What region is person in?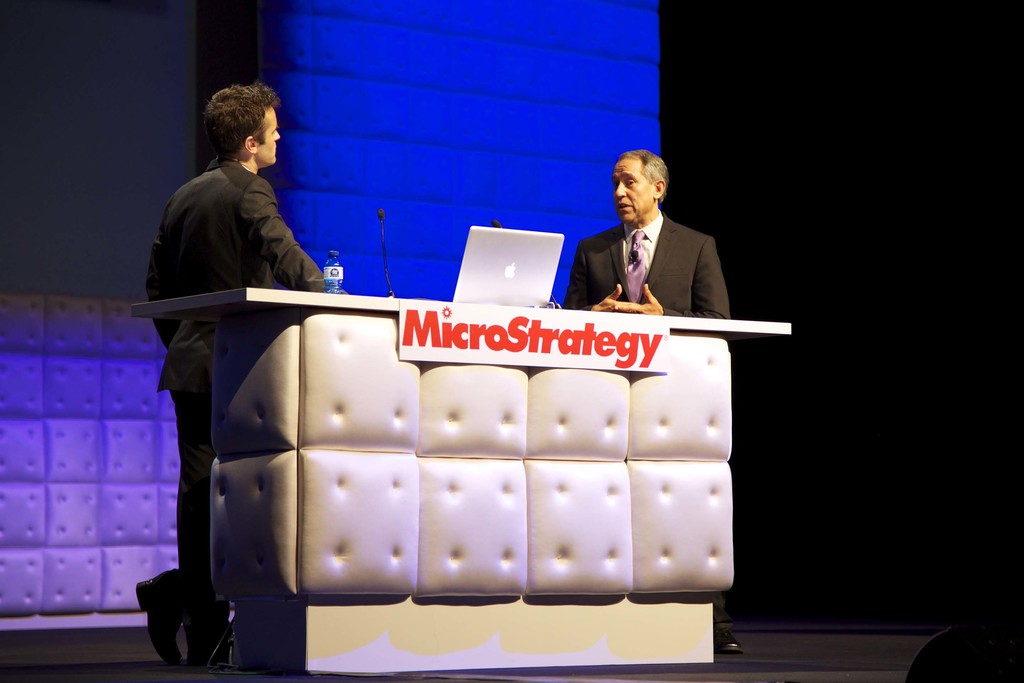
x1=136, y1=79, x2=353, y2=673.
